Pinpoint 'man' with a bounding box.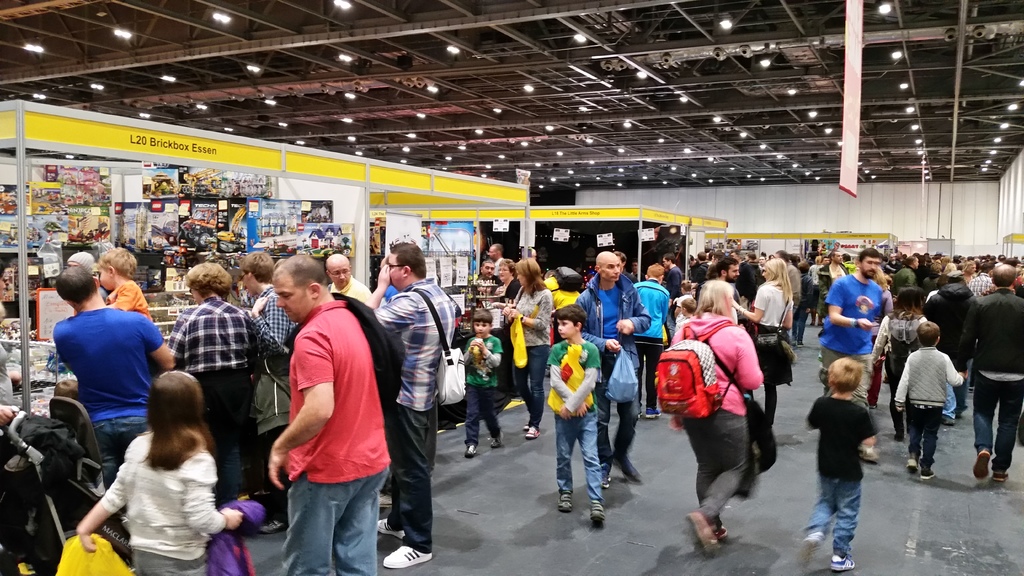
pyautogui.locateOnScreen(958, 264, 1023, 483).
